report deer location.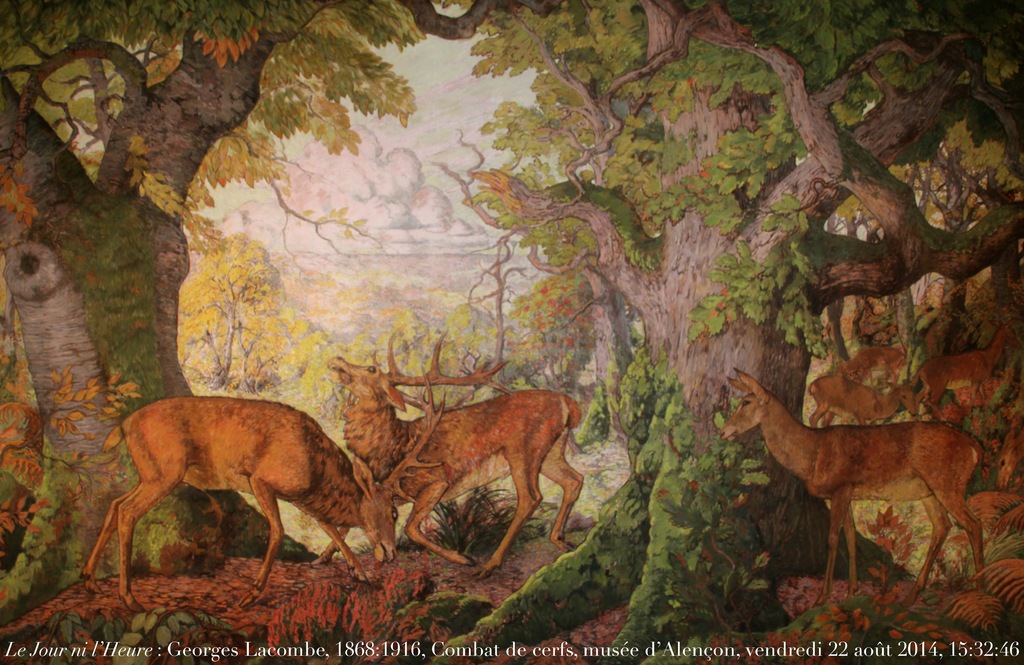
Report: 723/365/996/605.
